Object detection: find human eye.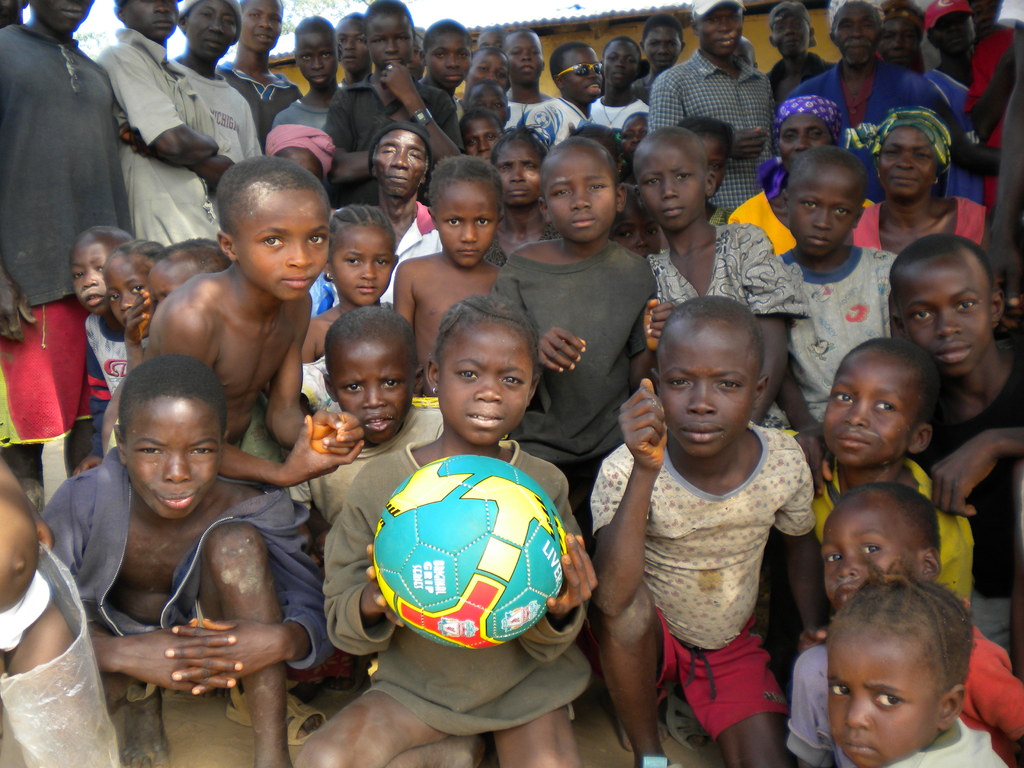
[left=840, top=17, right=847, bottom=35].
